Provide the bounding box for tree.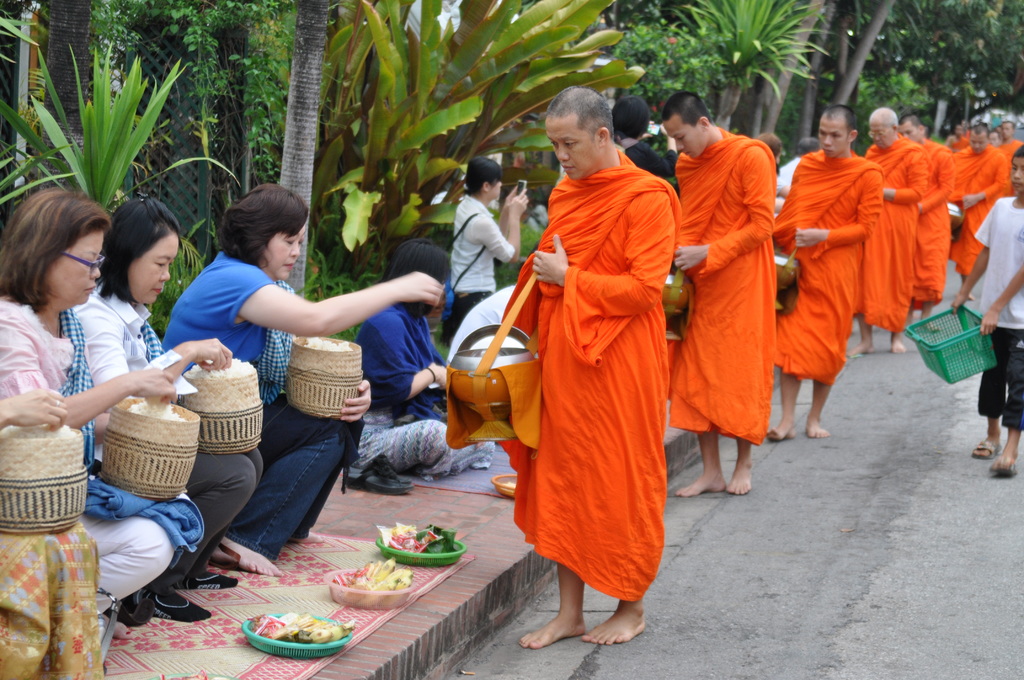
662/0/854/133.
